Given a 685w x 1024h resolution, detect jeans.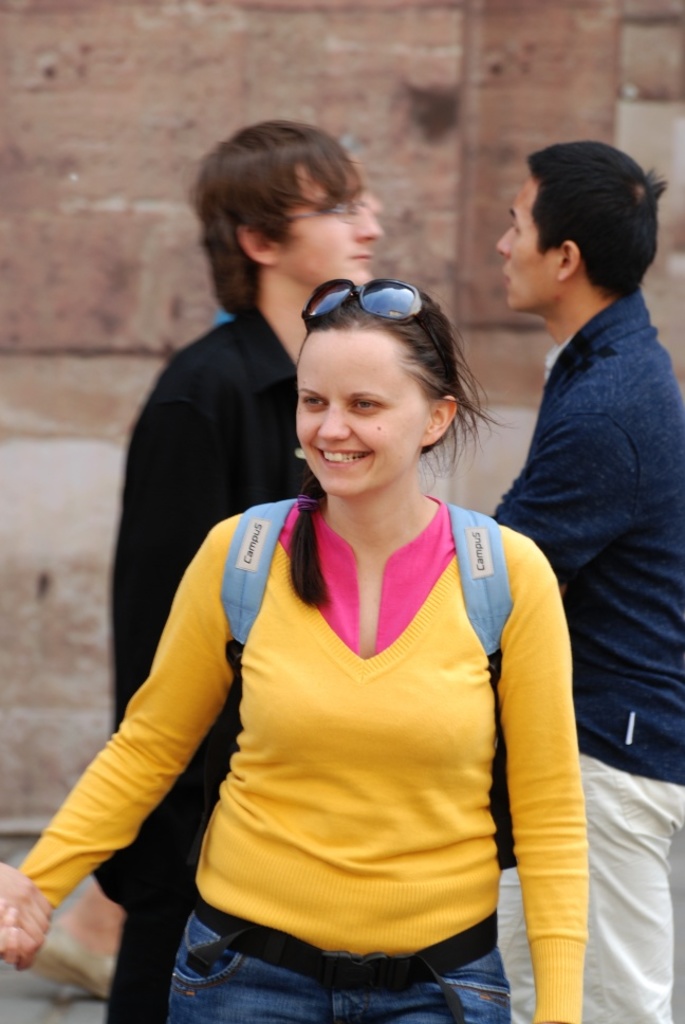
x1=511, y1=755, x2=675, y2=1023.
